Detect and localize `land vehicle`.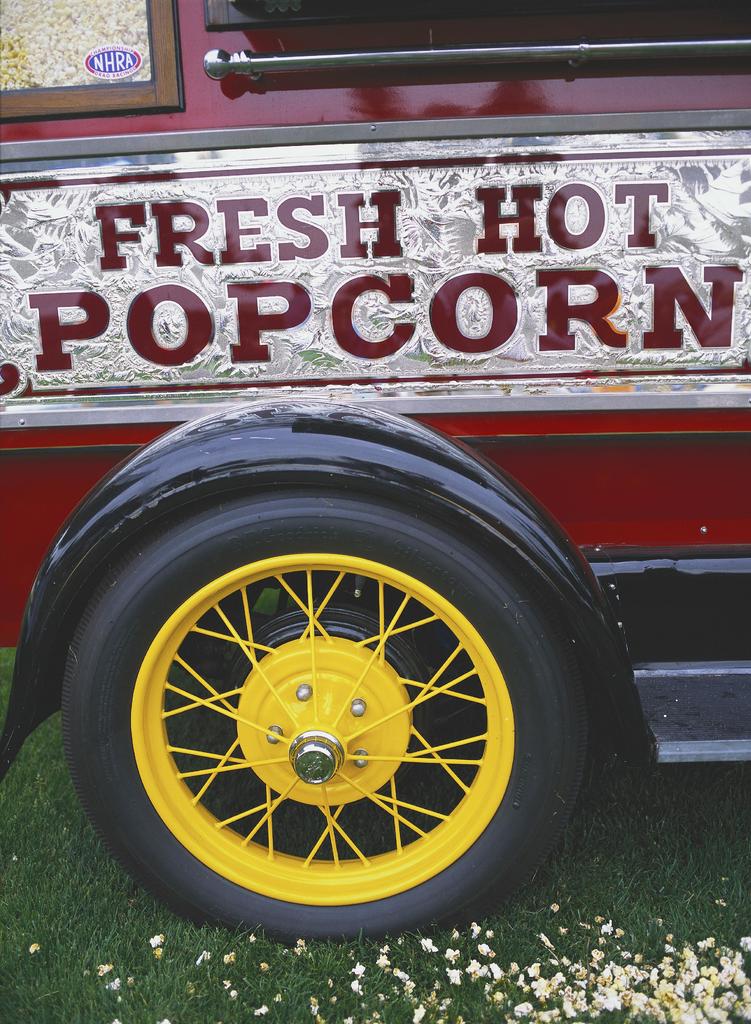
Localized at 0 179 736 945.
